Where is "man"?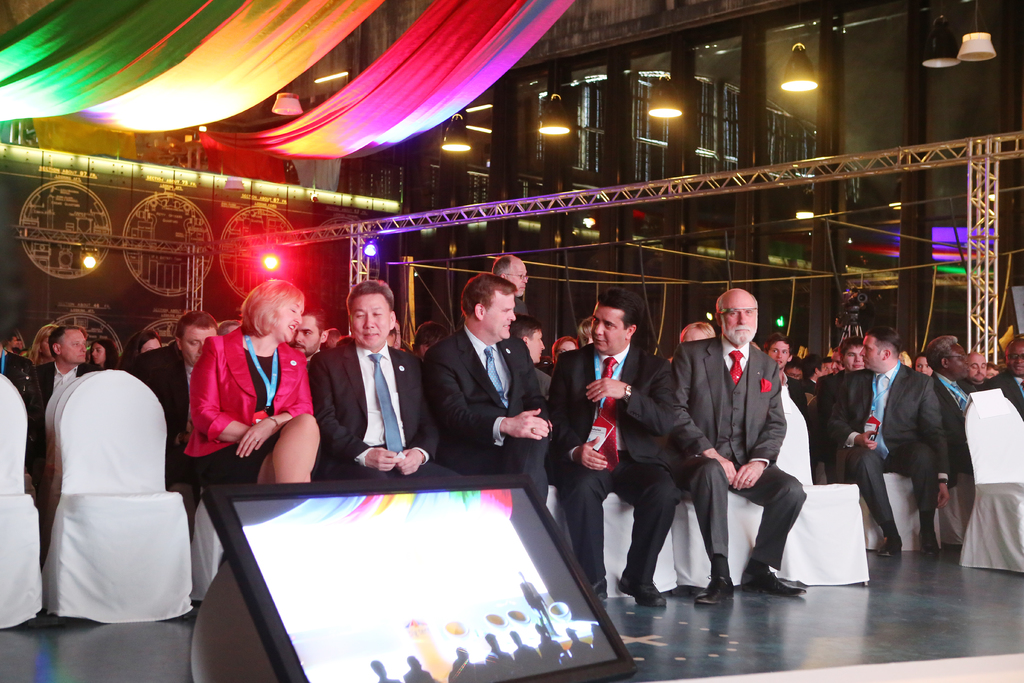
BBox(492, 255, 530, 317).
